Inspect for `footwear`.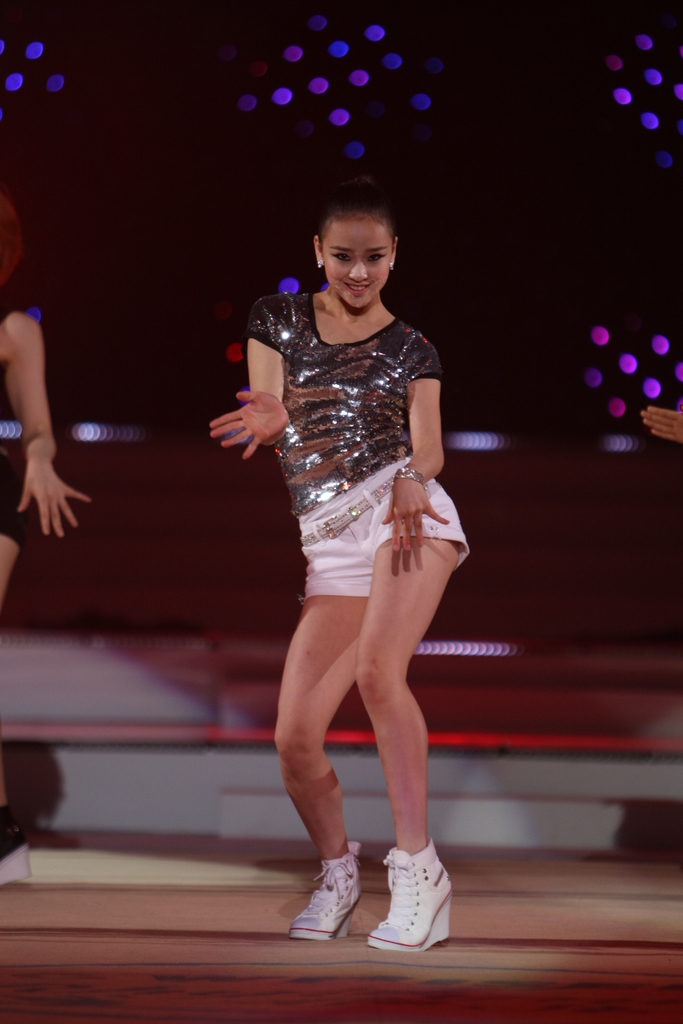
Inspection: box(296, 868, 374, 943).
